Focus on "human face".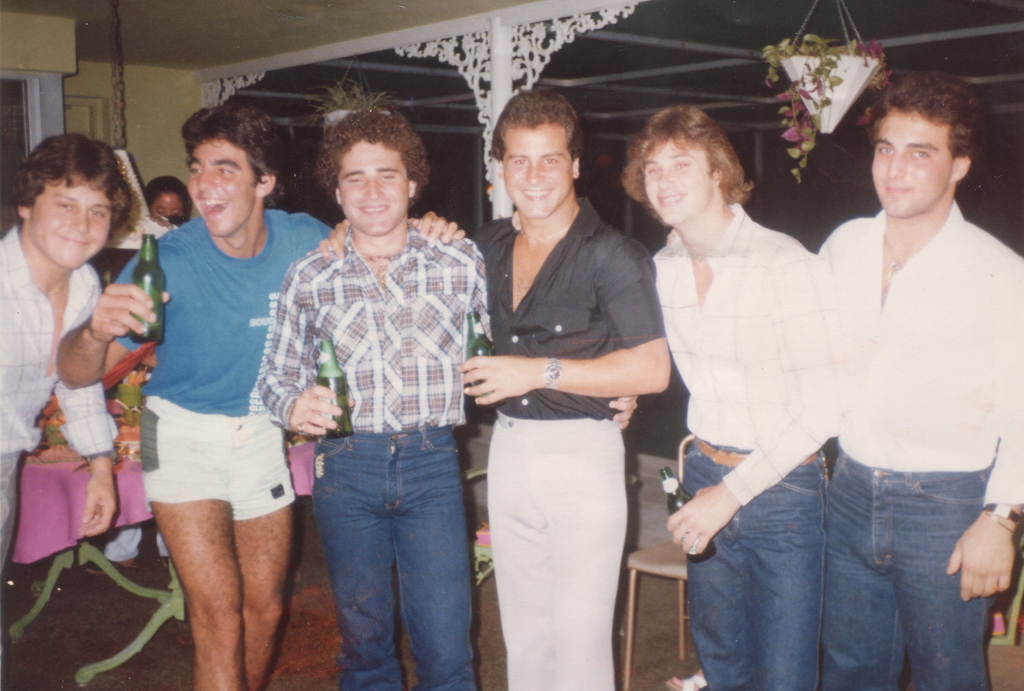
Focused at region(145, 186, 189, 234).
